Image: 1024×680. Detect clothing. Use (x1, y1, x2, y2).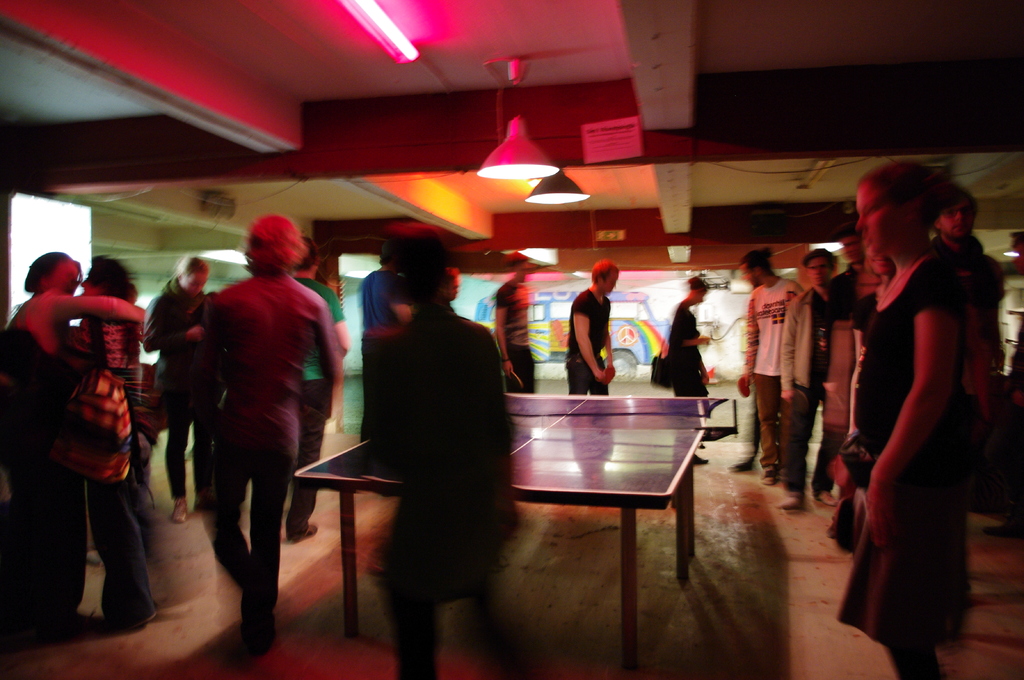
(743, 283, 801, 454).
